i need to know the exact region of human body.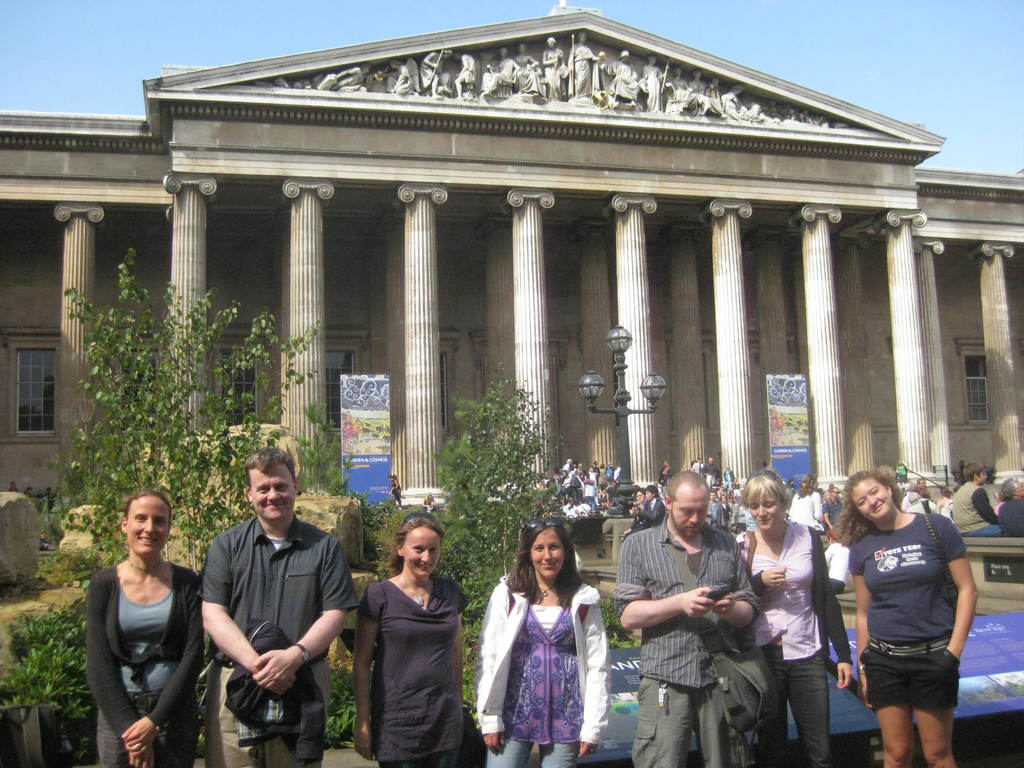
Region: region(848, 509, 980, 767).
